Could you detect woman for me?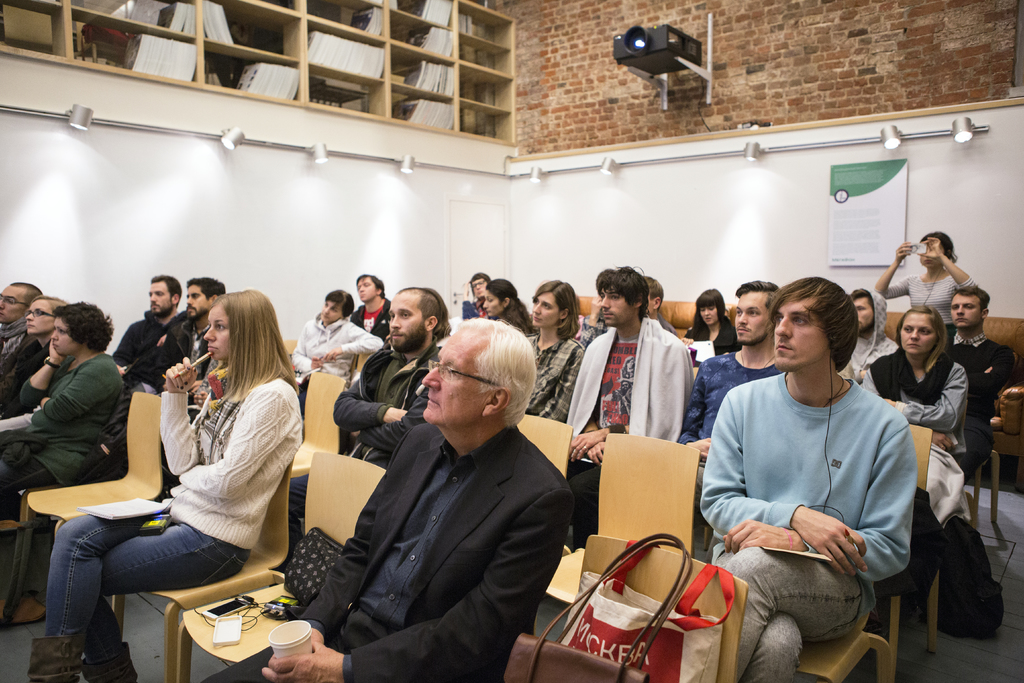
Detection result: <region>521, 277, 587, 424</region>.
